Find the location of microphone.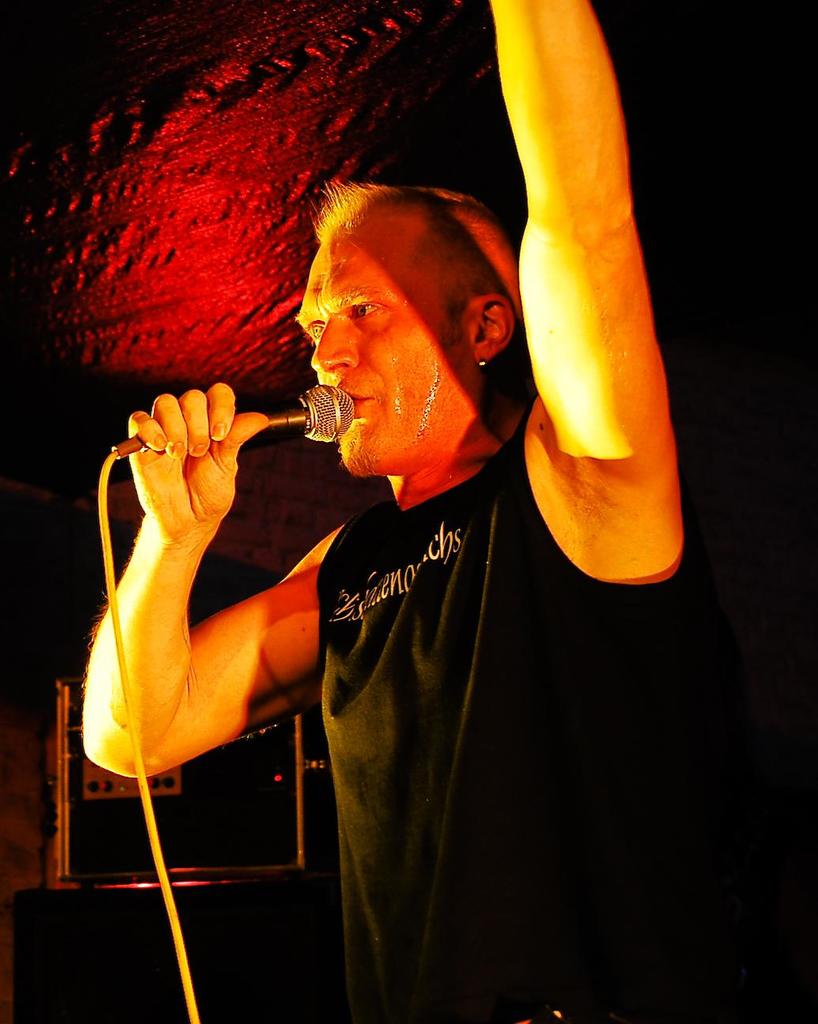
Location: [194, 379, 341, 468].
